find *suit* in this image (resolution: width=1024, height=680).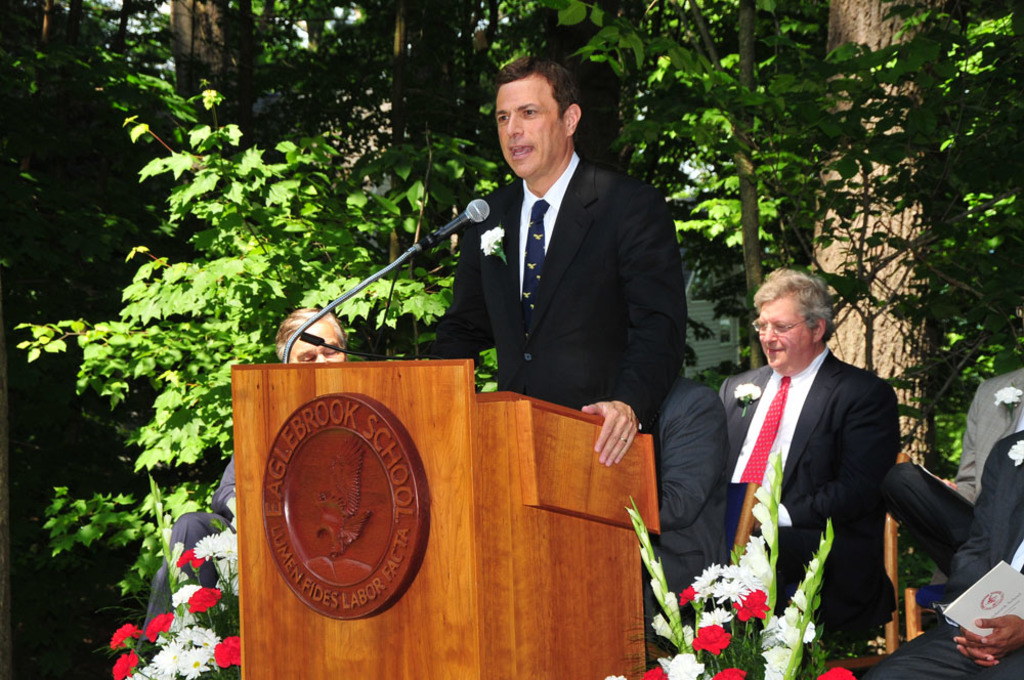
locate(702, 252, 914, 672).
